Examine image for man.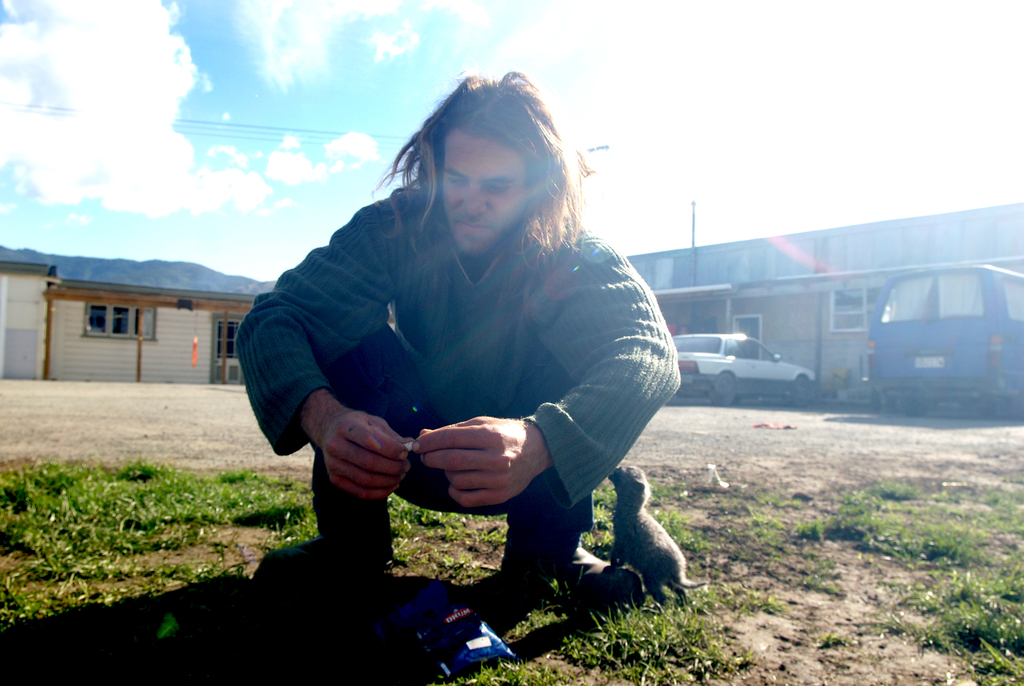
Examination result: [x1=228, y1=105, x2=684, y2=594].
